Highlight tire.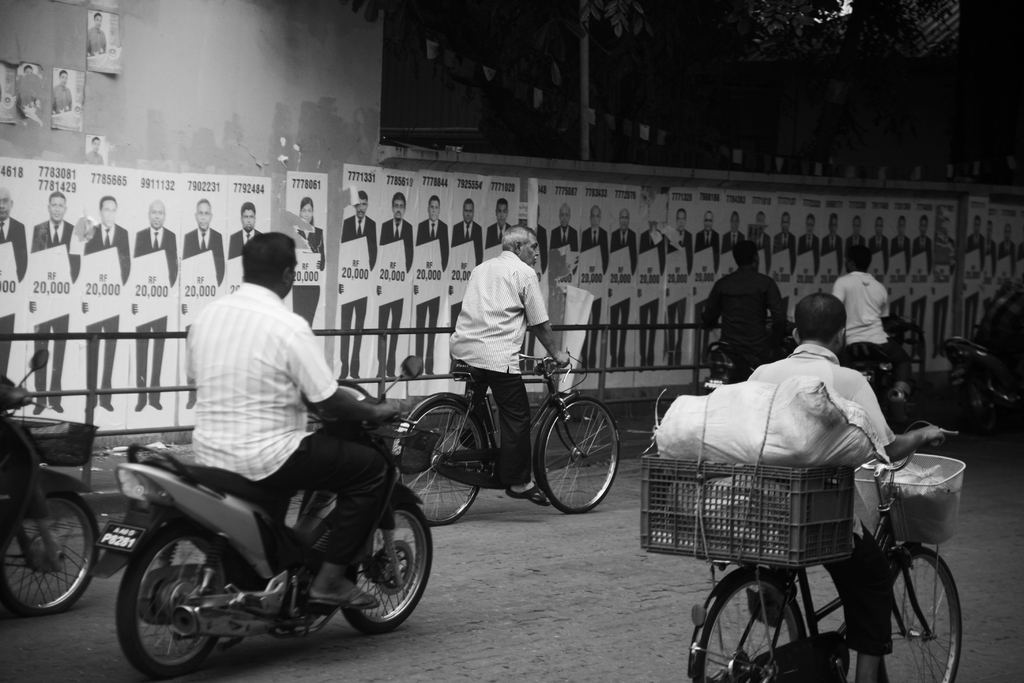
Highlighted region: left=116, top=528, right=229, bottom=680.
